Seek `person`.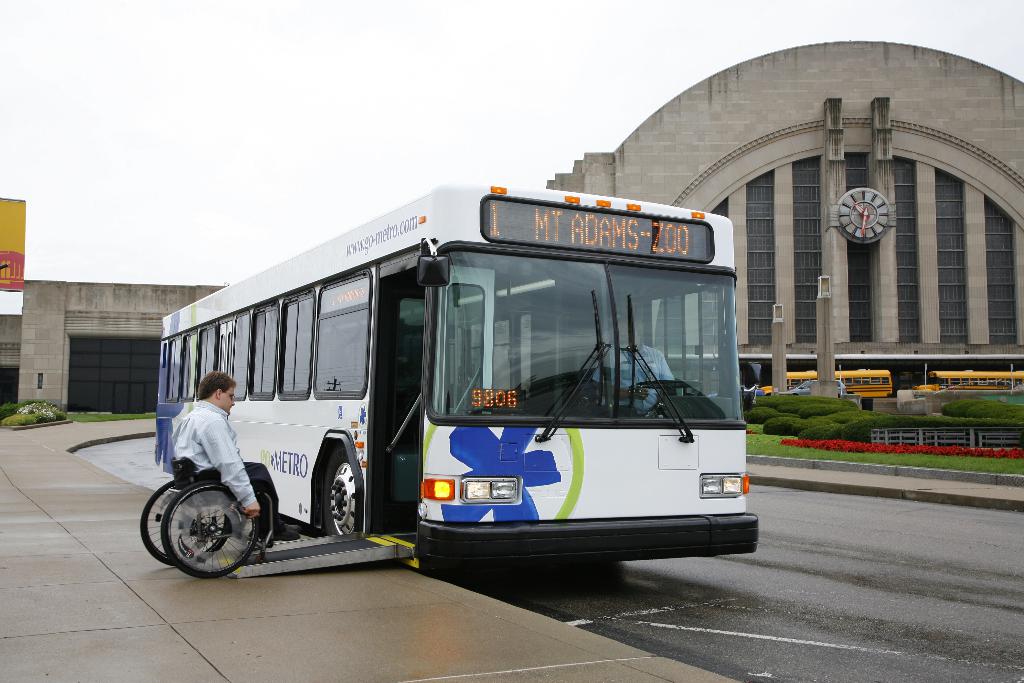
x1=134 y1=377 x2=256 y2=551.
